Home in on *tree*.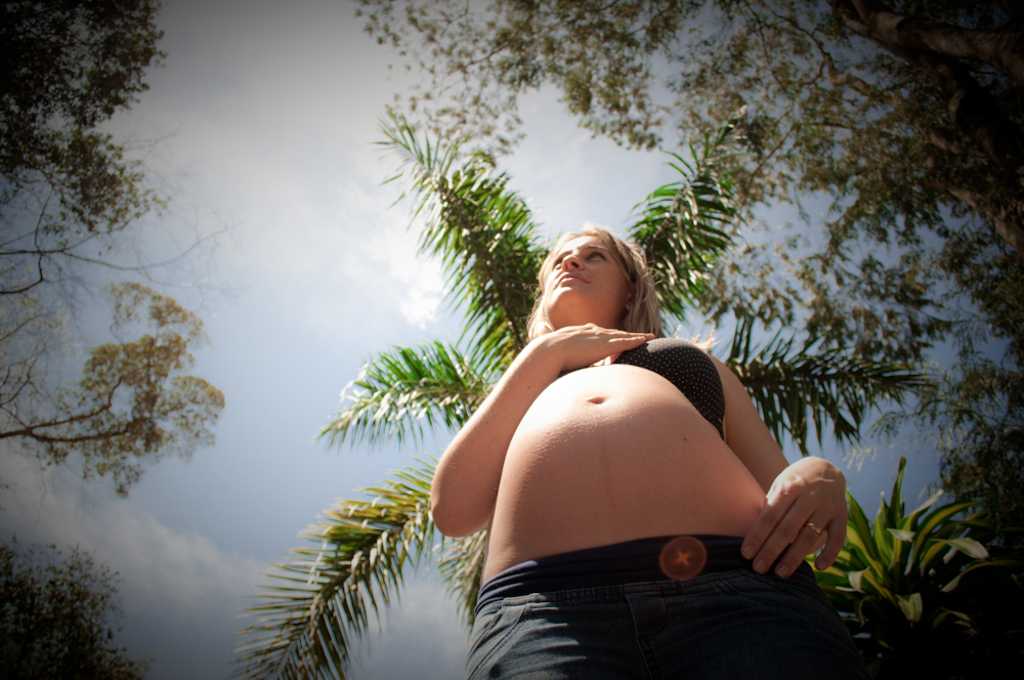
Homed in at [359,0,1023,583].
